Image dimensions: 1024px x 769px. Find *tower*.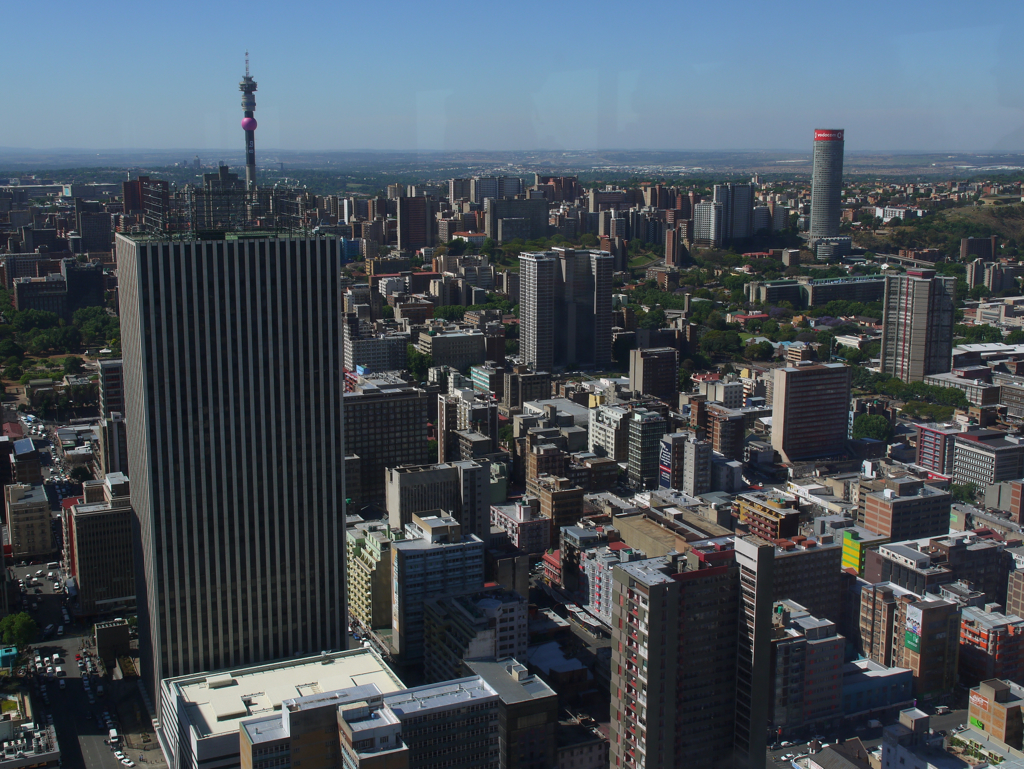
885:271:947:370.
